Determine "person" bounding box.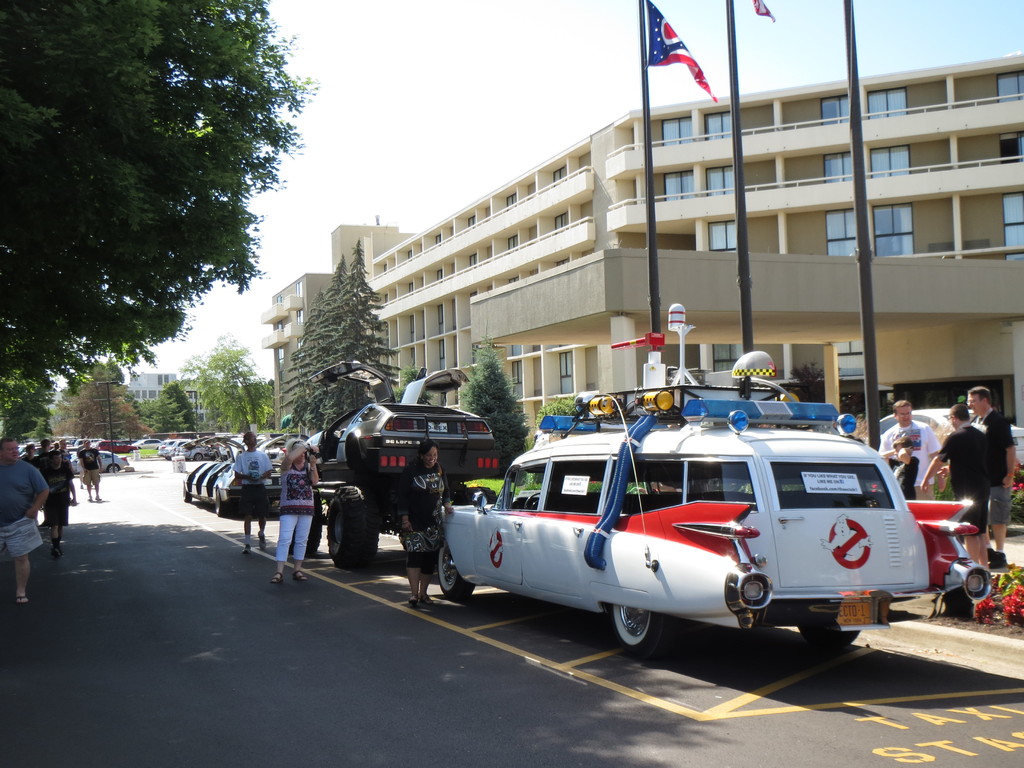
Determined: x1=212 y1=445 x2=284 y2=566.
